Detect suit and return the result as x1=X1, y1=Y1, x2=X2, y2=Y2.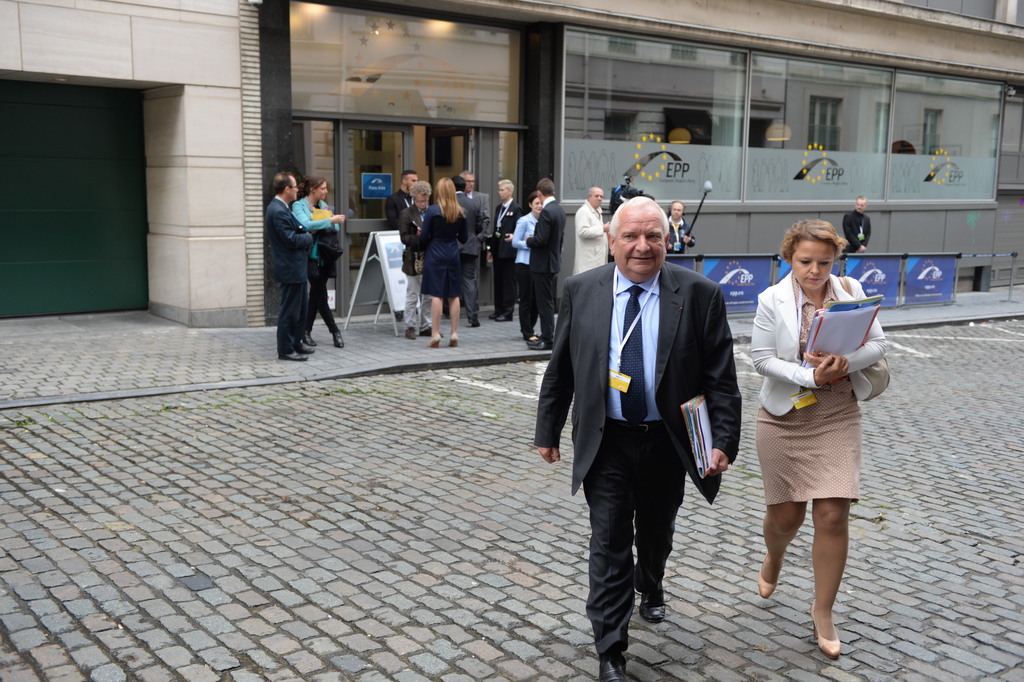
x1=263, y1=193, x2=314, y2=355.
